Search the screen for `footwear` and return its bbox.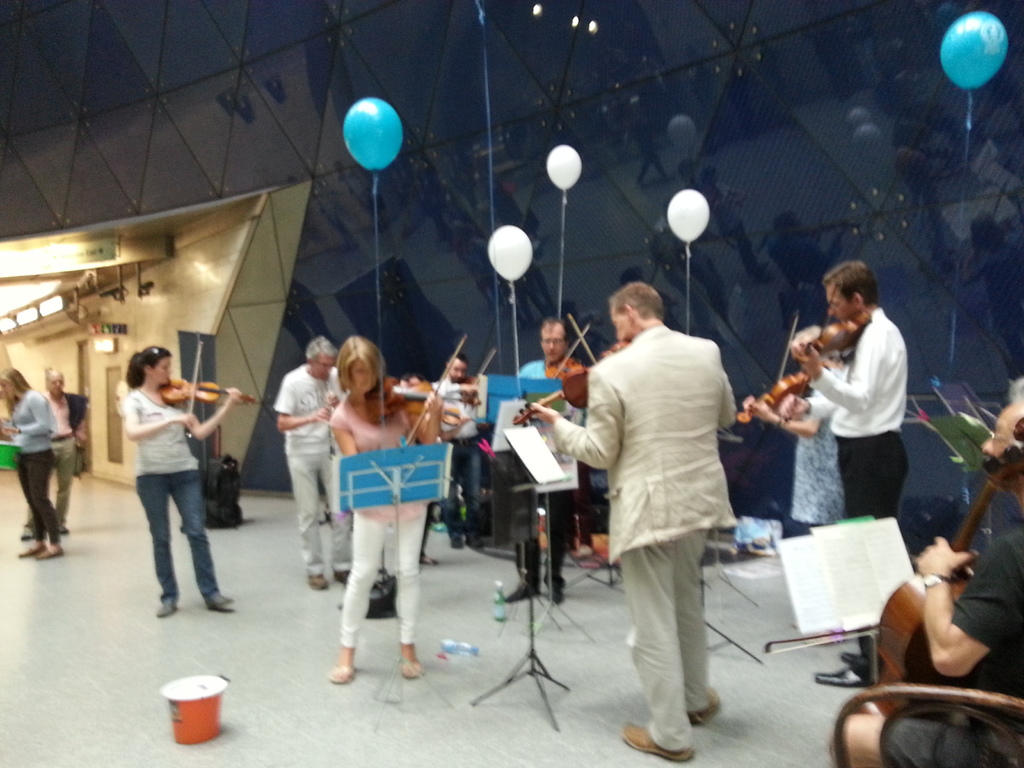
Found: BBox(628, 723, 689, 758).
